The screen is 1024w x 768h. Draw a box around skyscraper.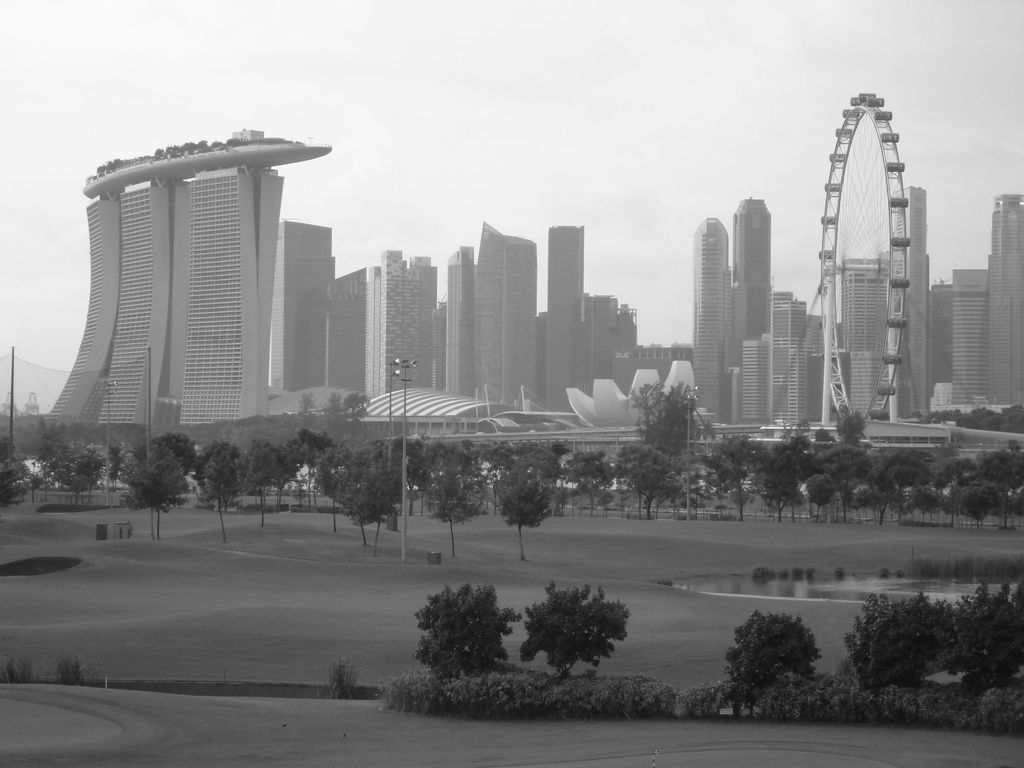
detection(730, 184, 781, 372).
